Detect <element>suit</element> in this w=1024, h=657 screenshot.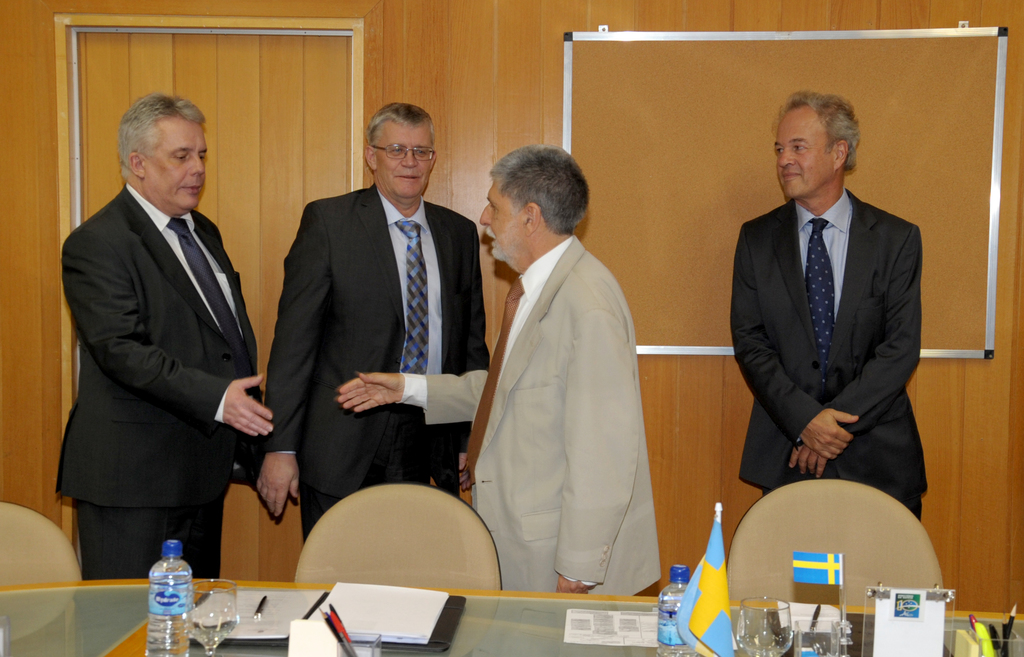
Detection: [262, 184, 492, 538].
